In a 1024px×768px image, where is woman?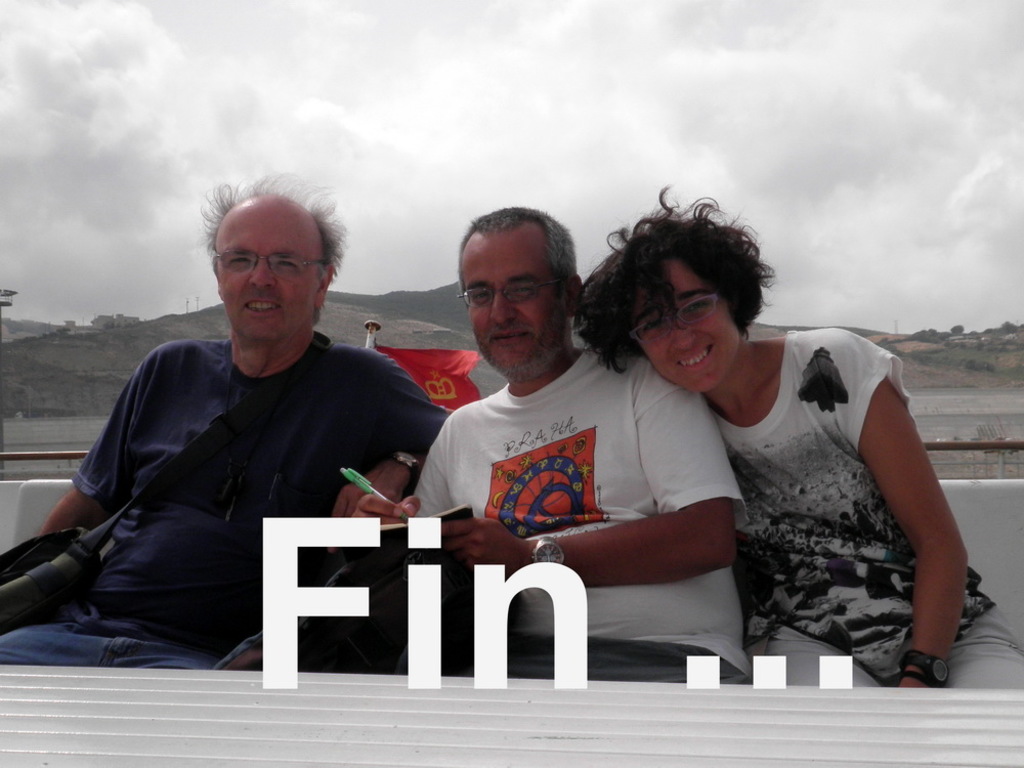
select_region(580, 187, 1023, 709).
